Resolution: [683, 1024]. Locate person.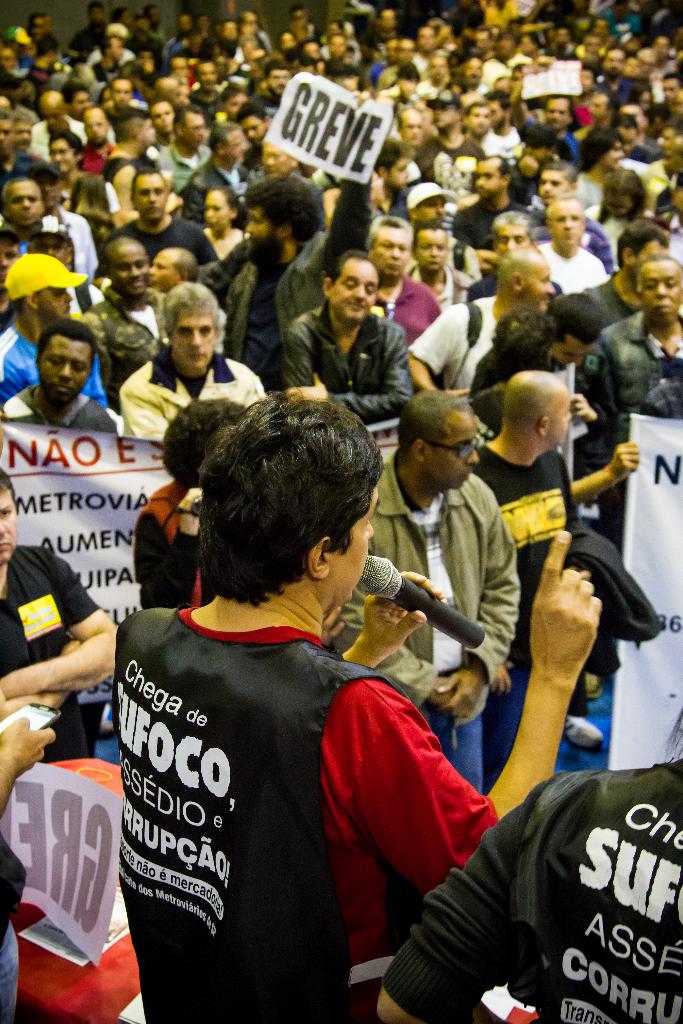
(x1=140, y1=243, x2=195, y2=300).
